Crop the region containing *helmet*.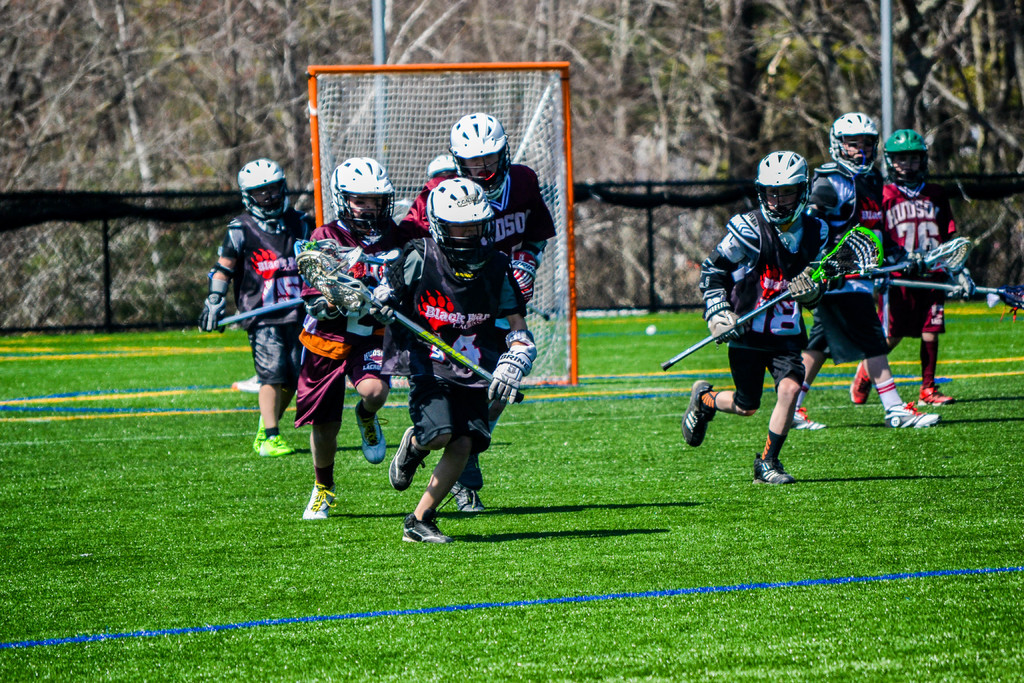
Crop region: crop(316, 160, 393, 242).
